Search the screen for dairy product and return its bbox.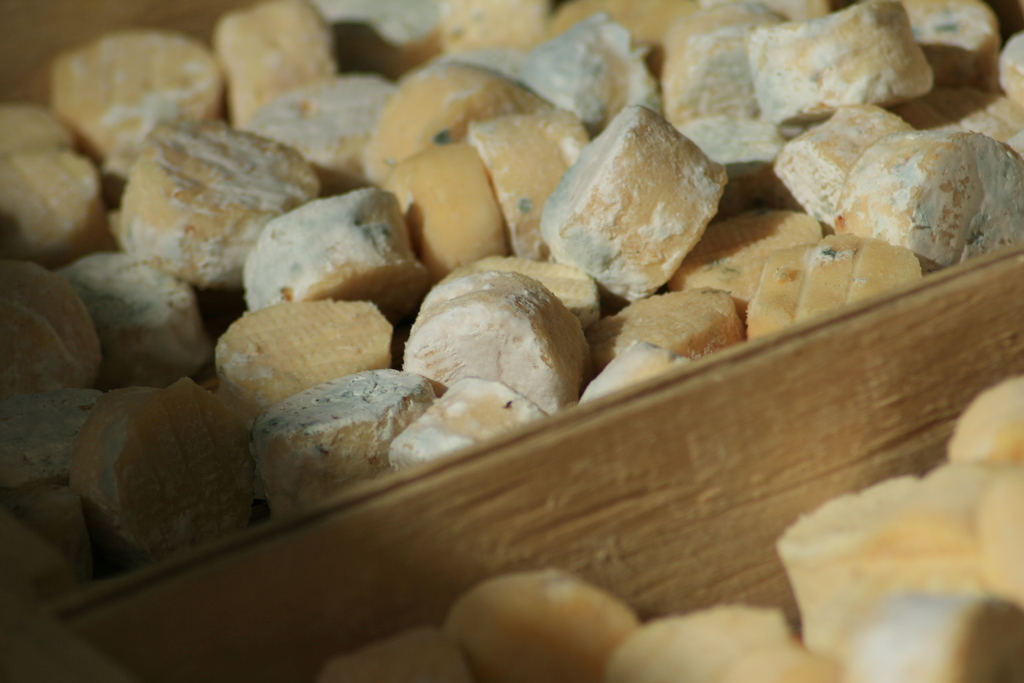
Found: (left=2, top=110, right=78, bottom=158).
